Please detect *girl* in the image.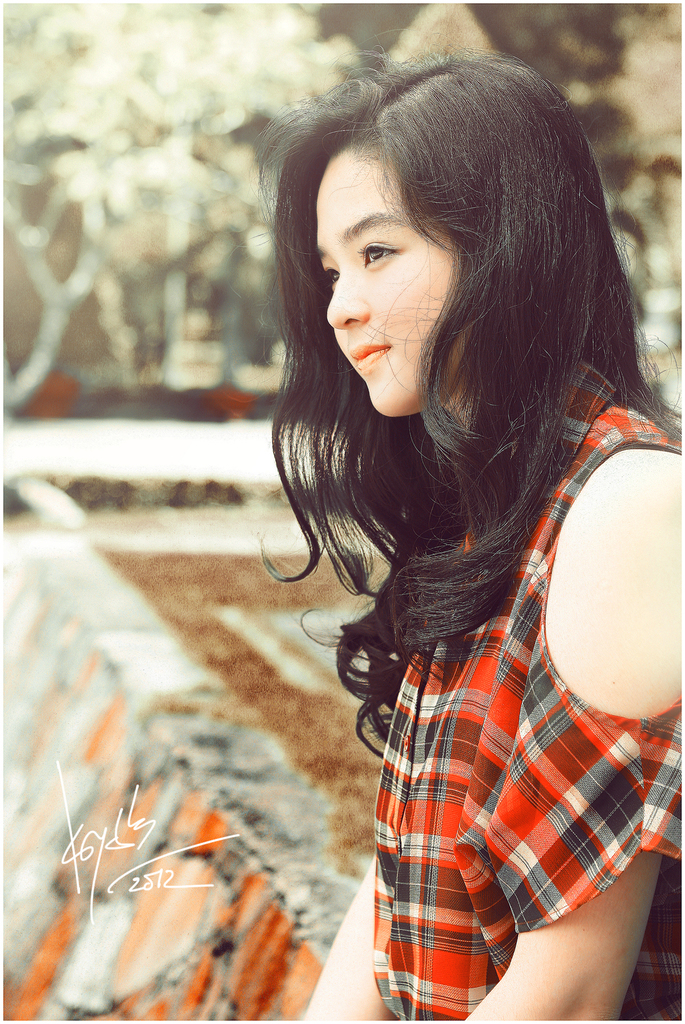
255, 42, 682, 1023.
